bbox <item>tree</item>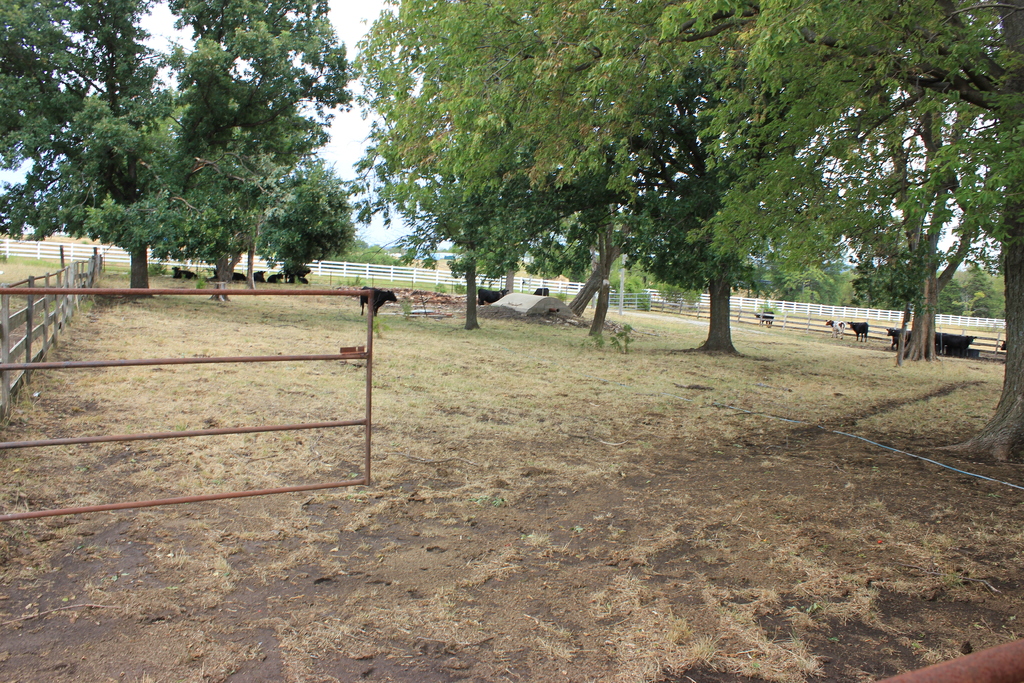
(left=0, top=0, right=372, bottom=293)
